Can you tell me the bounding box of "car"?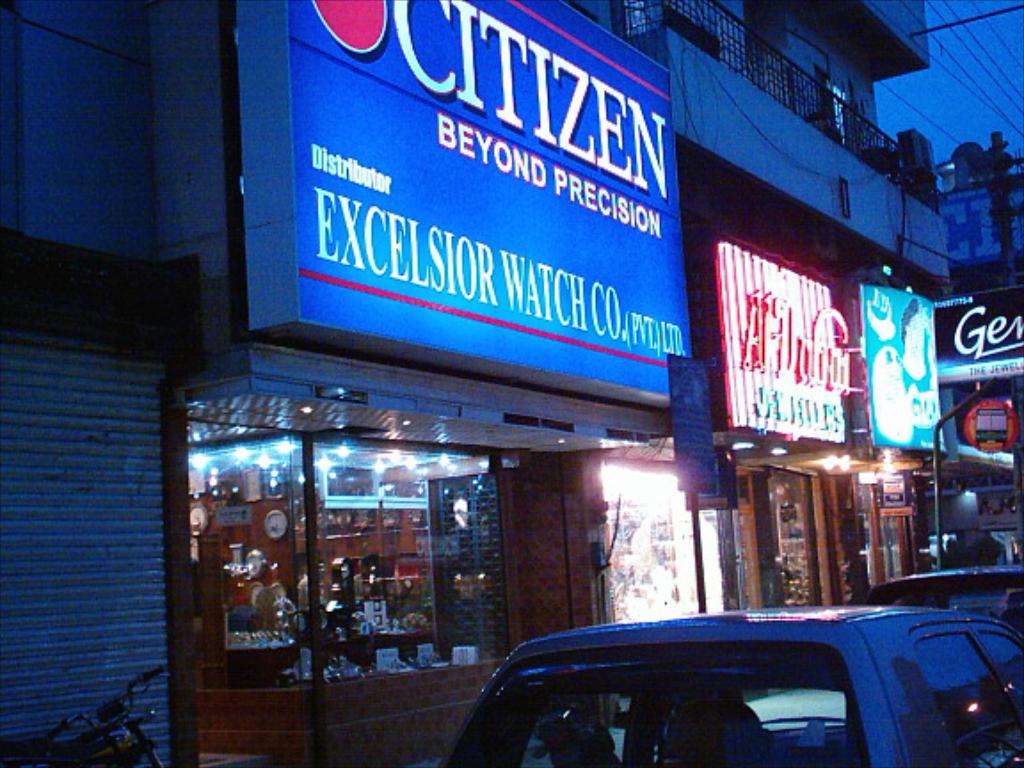
441,604,1022,766.
